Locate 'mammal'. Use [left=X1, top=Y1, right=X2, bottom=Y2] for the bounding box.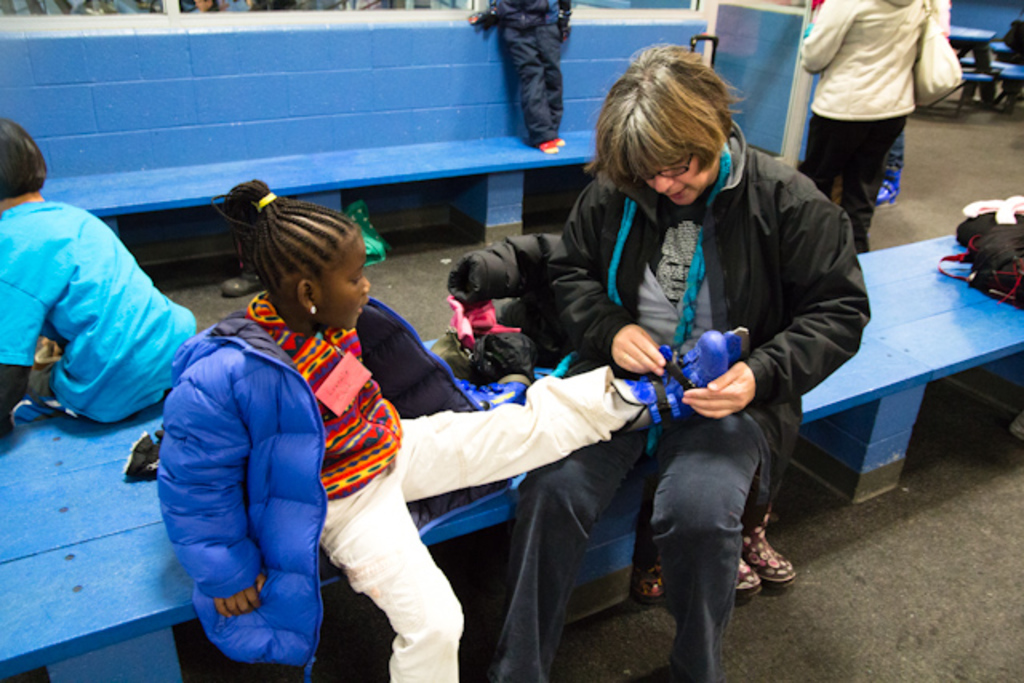
[left=795, top=0, right=942, bottom=253].
